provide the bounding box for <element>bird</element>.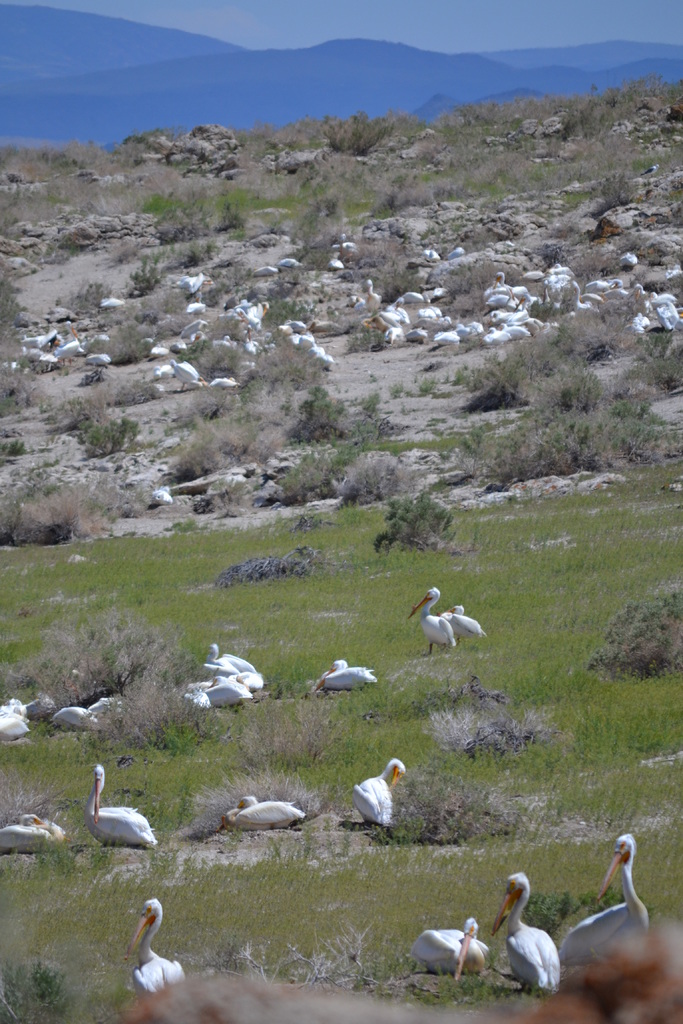
(left=222, top=791, right=302, bottom=826).
